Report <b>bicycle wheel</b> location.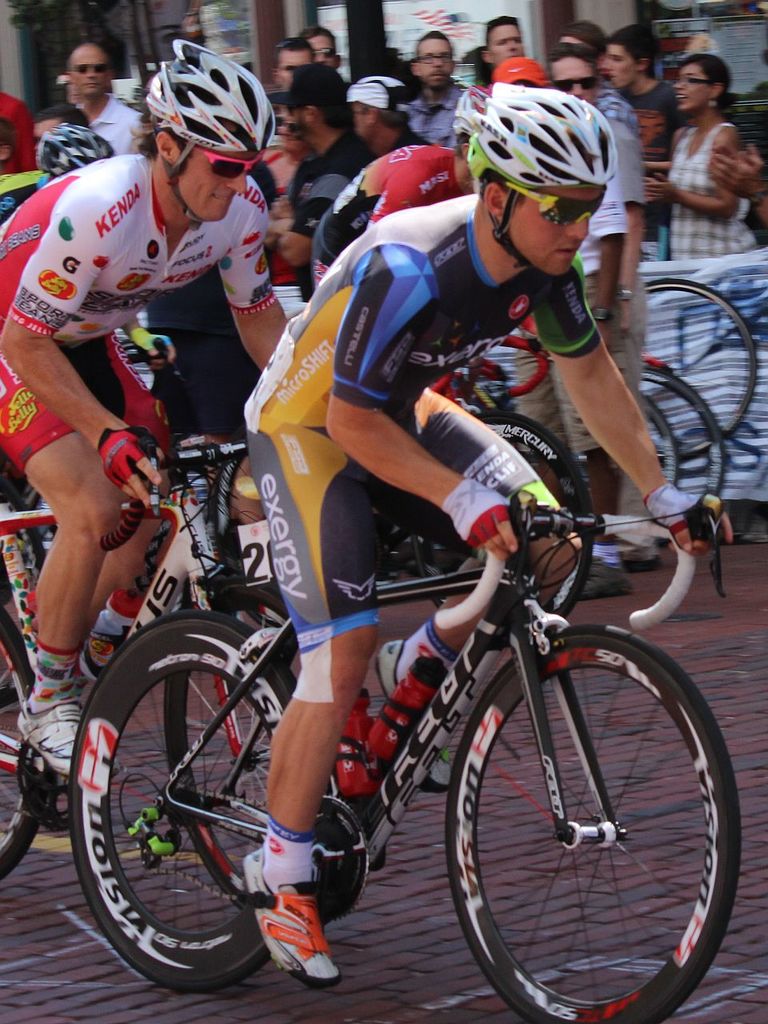
Report: [67, 609, 314, 987].
